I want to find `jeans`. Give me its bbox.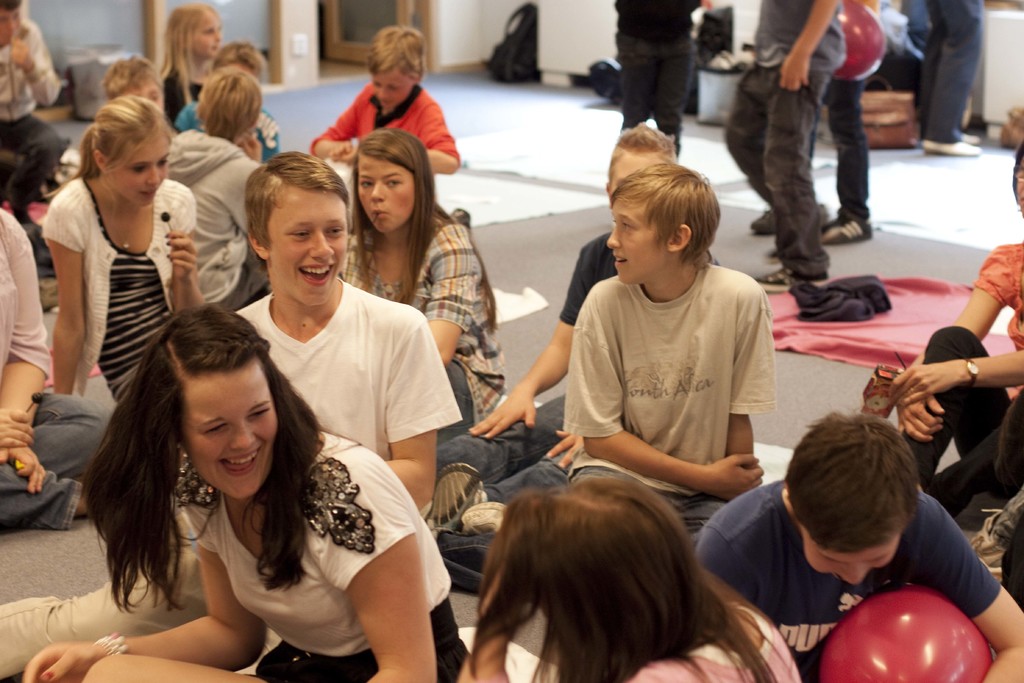
bbox=[825, 77, 873, 219].
